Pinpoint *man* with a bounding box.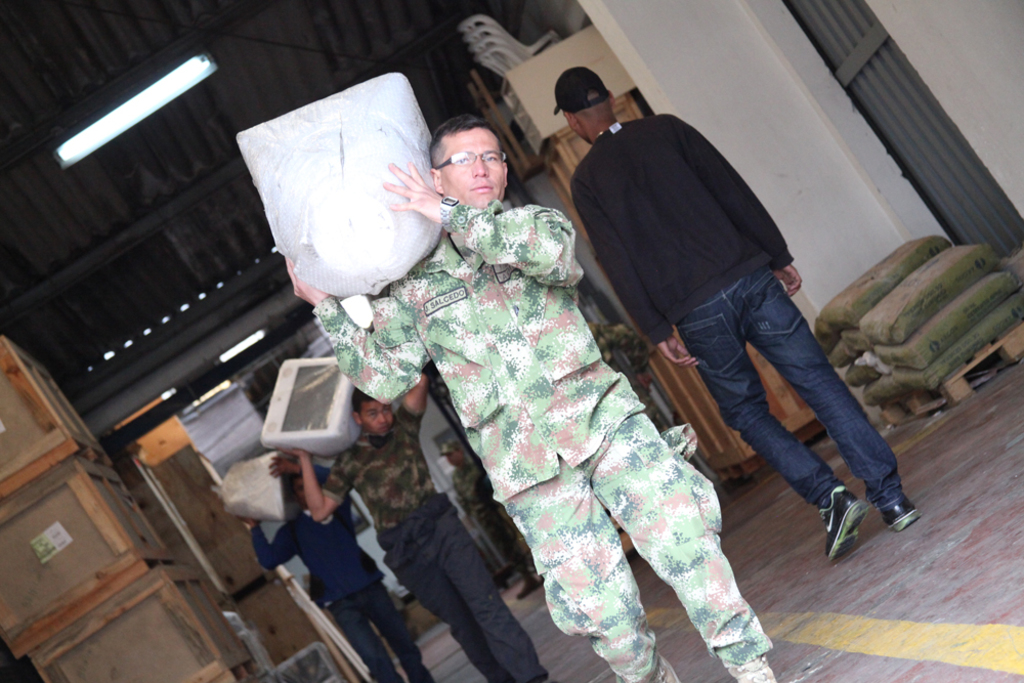
(442,437,549,602).
